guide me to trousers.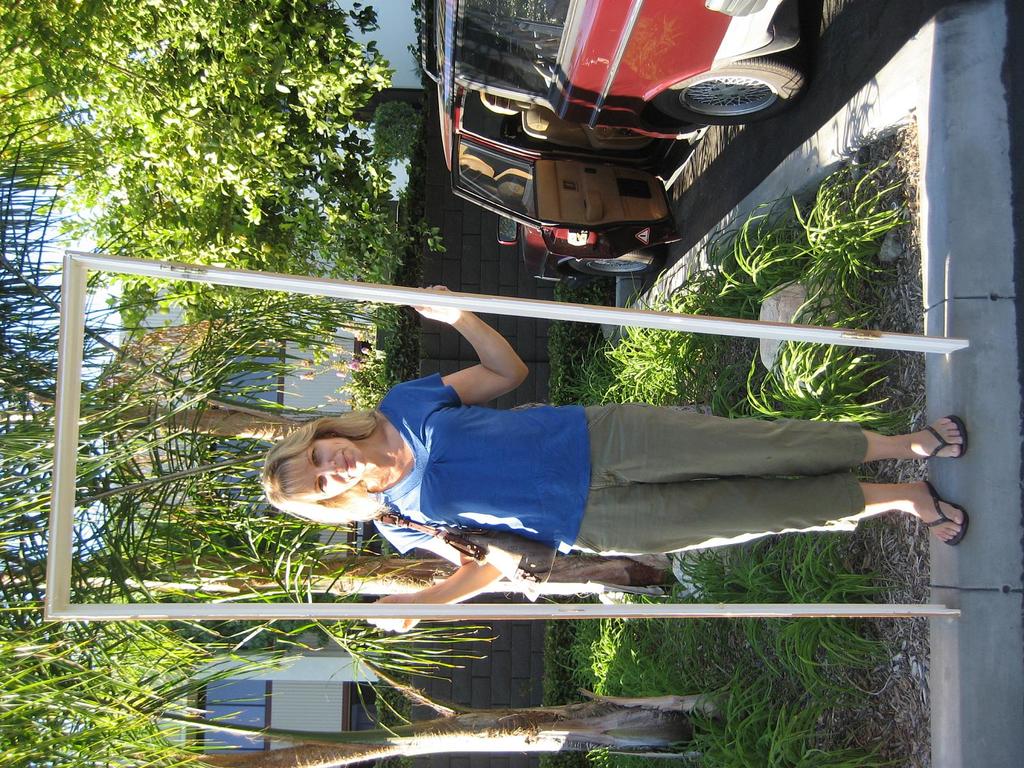
Guidance: [left=587, top=394, right=868, bottom=558].
